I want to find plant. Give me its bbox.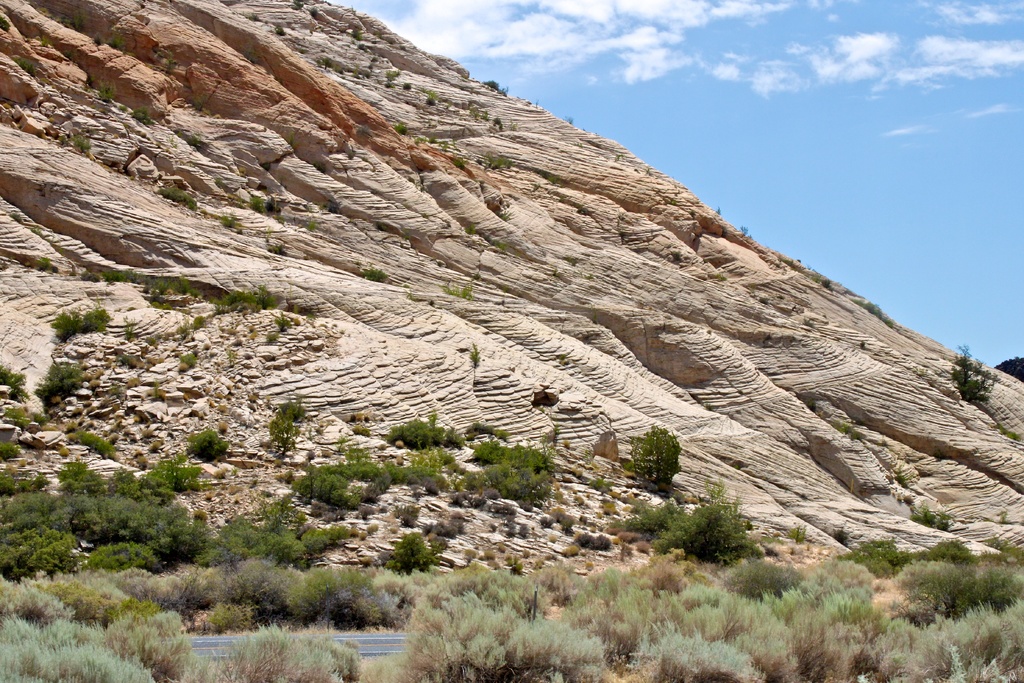
345,526,367,538.
